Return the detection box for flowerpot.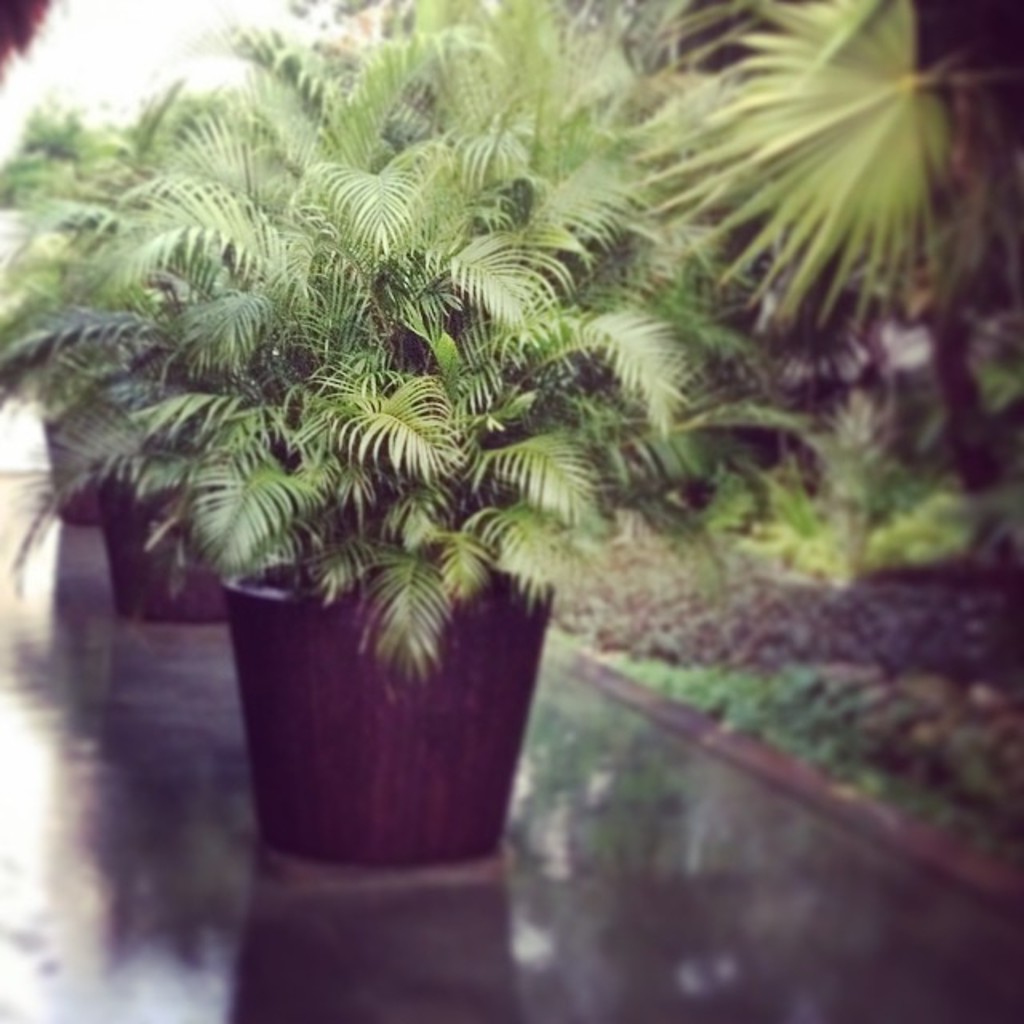
[179,488,562,878].
